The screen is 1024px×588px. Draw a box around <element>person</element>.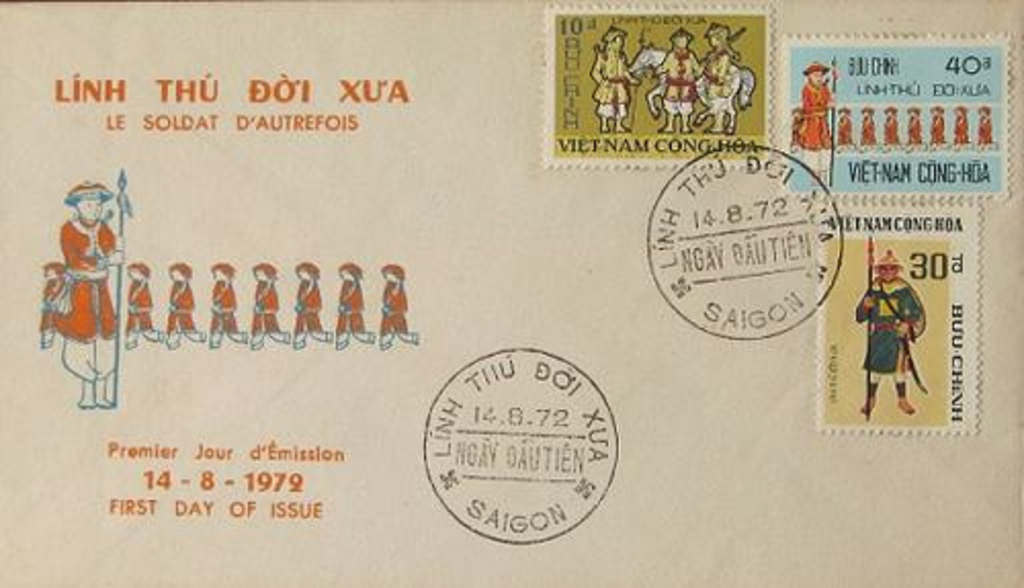
bbox=(590, 25, 639, 133).
